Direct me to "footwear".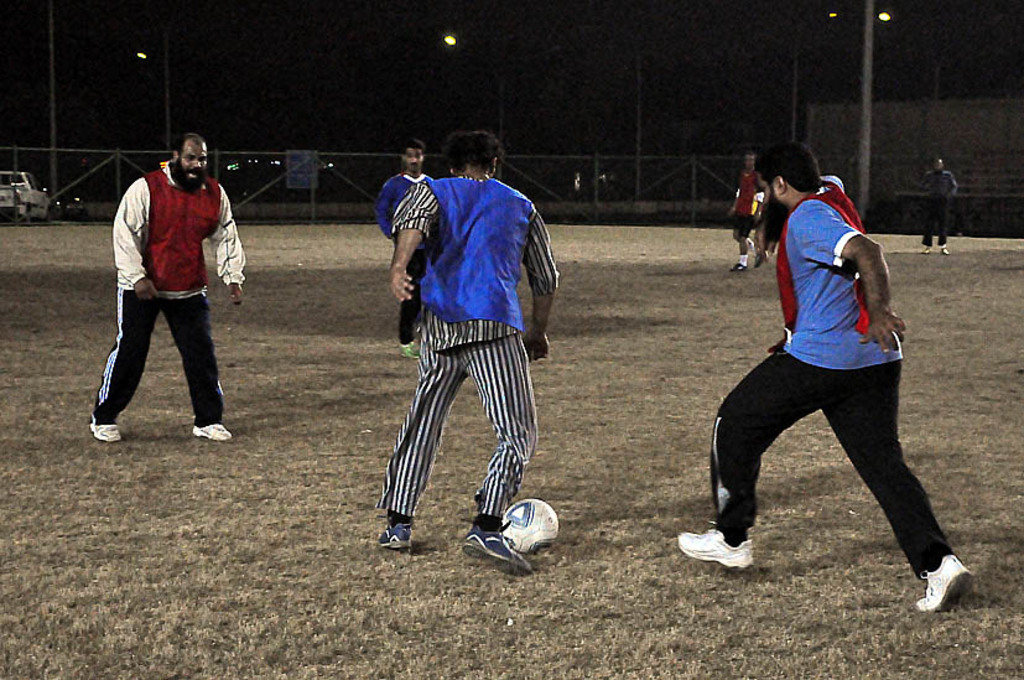
Direction: x1=920 y1=243 x2=932 y2=256.
